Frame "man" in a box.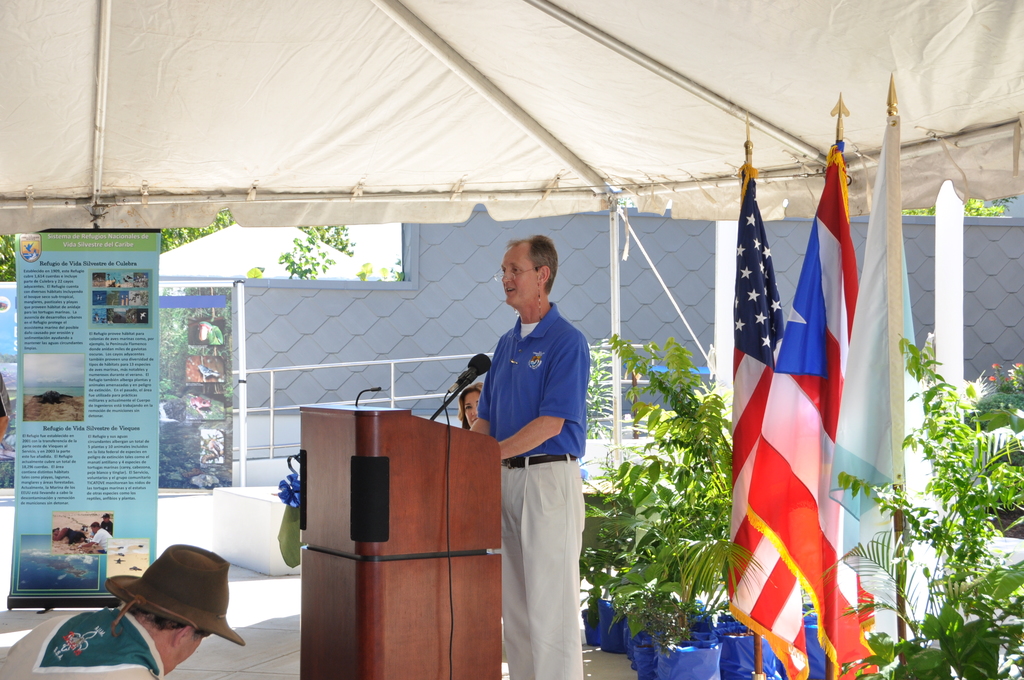
<bbox>79, 520, 115, 550</bbox>.
